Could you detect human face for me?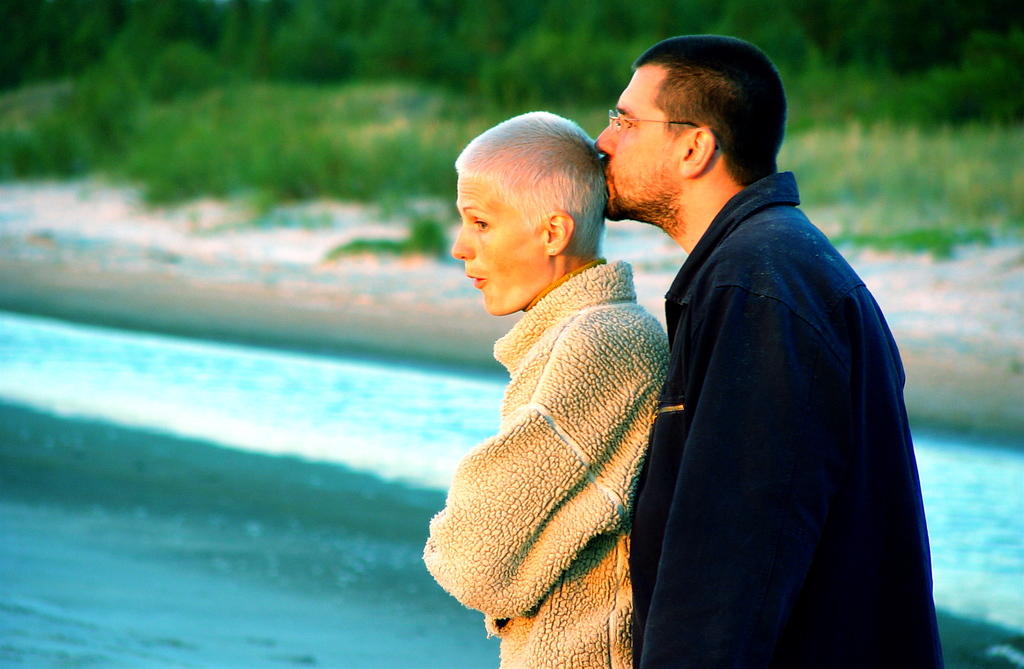
Detection result: select_region(445, 179, 547, 323).
